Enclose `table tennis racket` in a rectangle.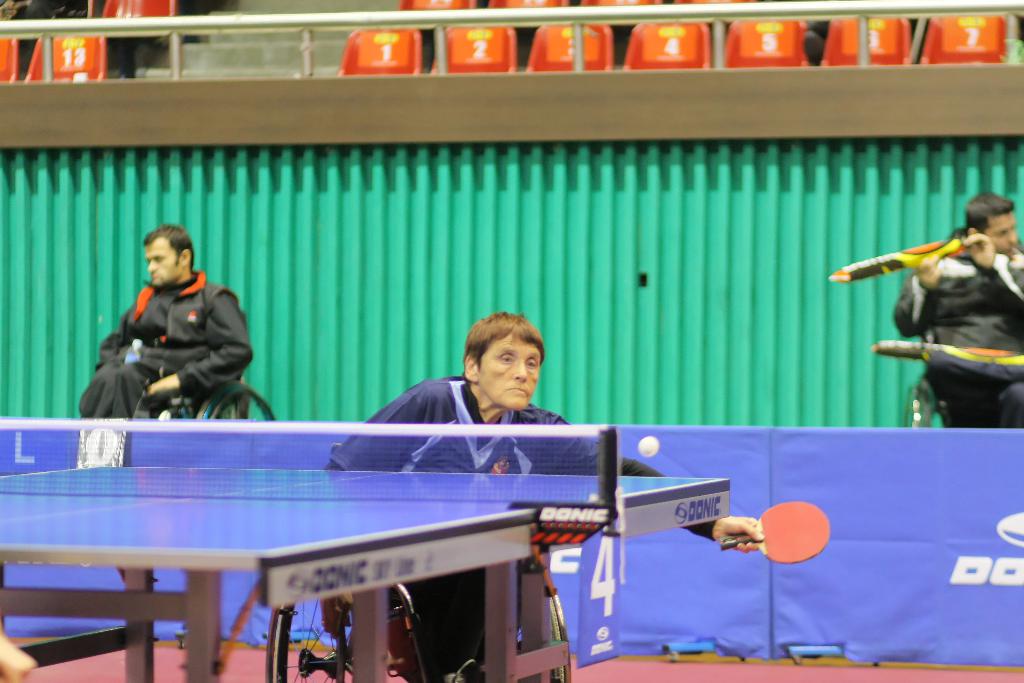
<box>717,501,833,567</box>.
